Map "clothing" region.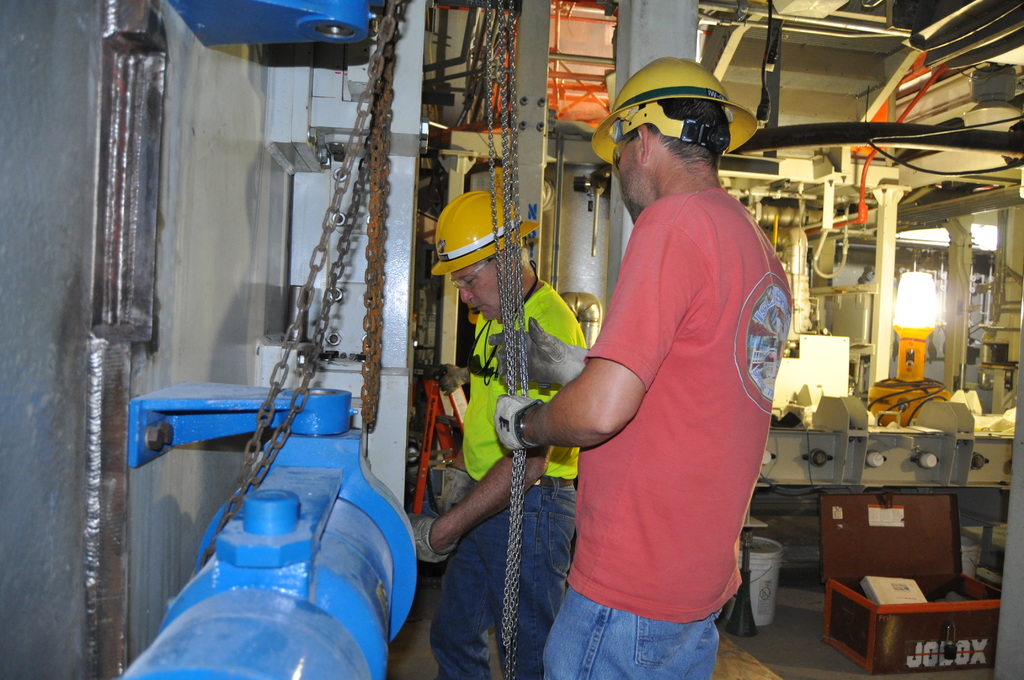
Mapped to <region>548, 137, 791, 644</region>.
